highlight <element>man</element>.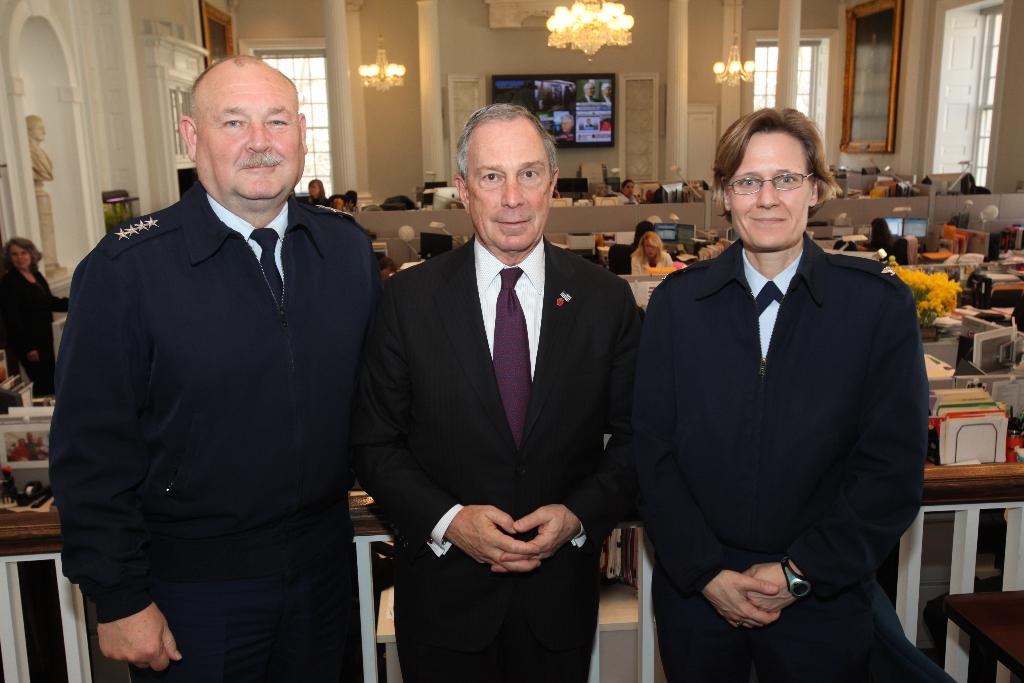
Highlighted region: (left=49, top=45, right=390, bottom=671).
